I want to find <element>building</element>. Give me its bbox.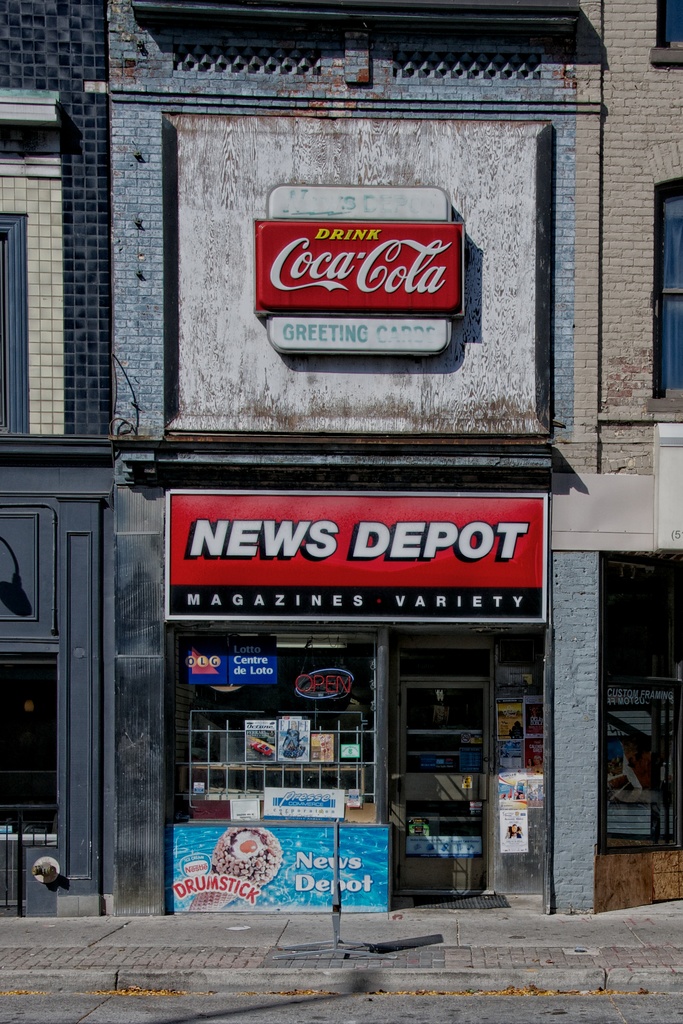
598:0:682:916.
